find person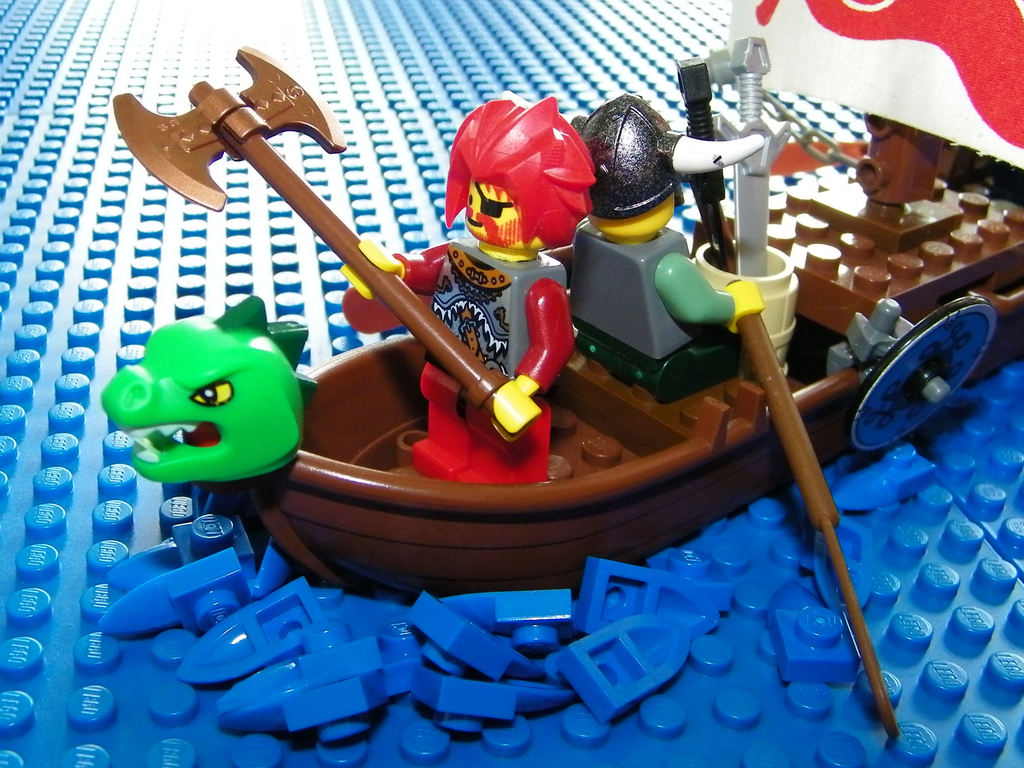
crop(334, 98, 596, 492)
